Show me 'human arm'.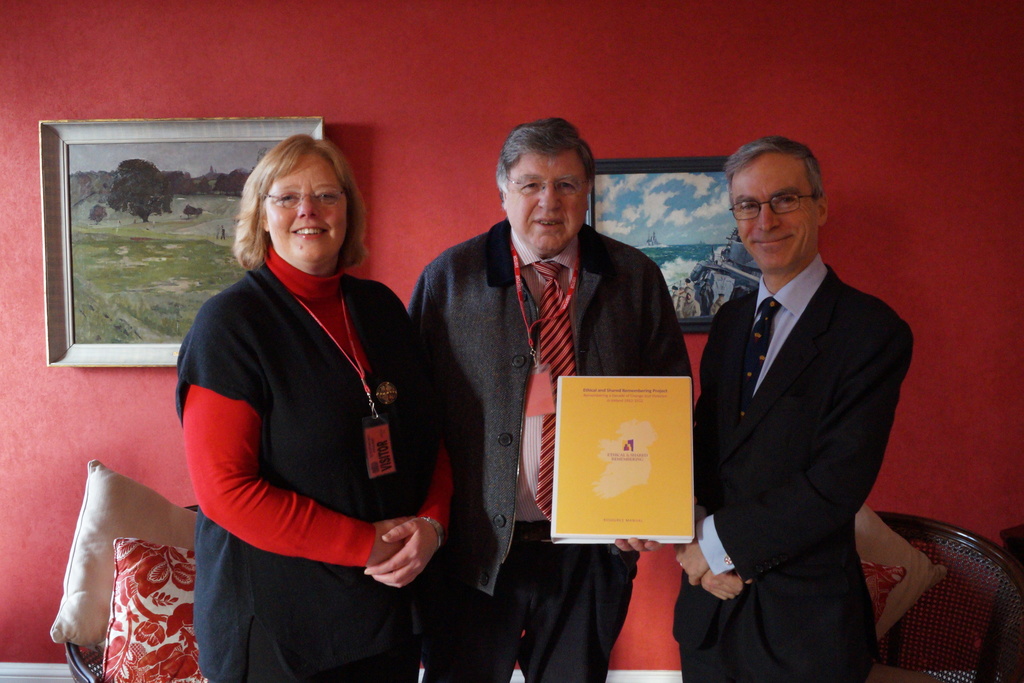
'human arm' is here: <bbox>360, 278, 458, 599</bbox>.
